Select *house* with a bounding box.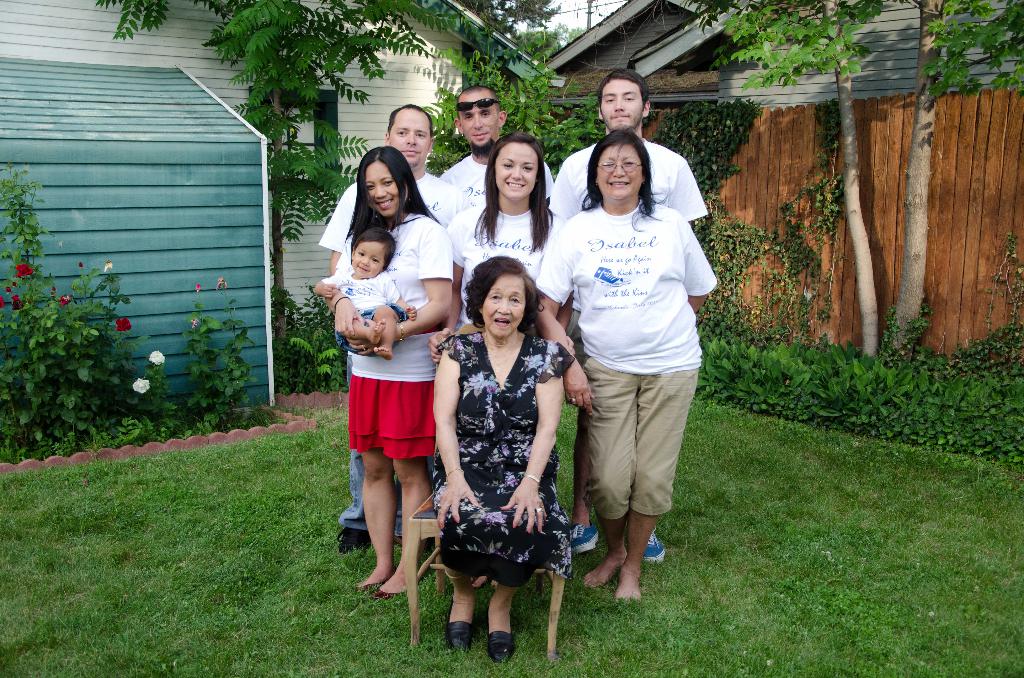
0,0,568,407.
